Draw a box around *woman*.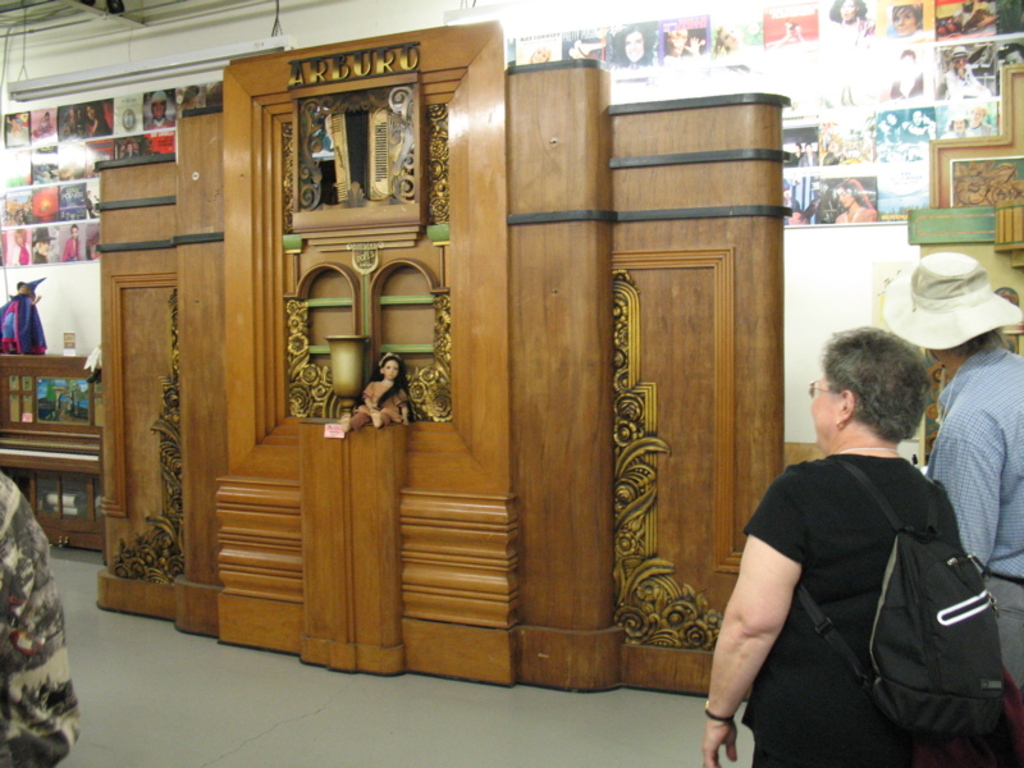
bbox=[703, 296, 998, 767].
